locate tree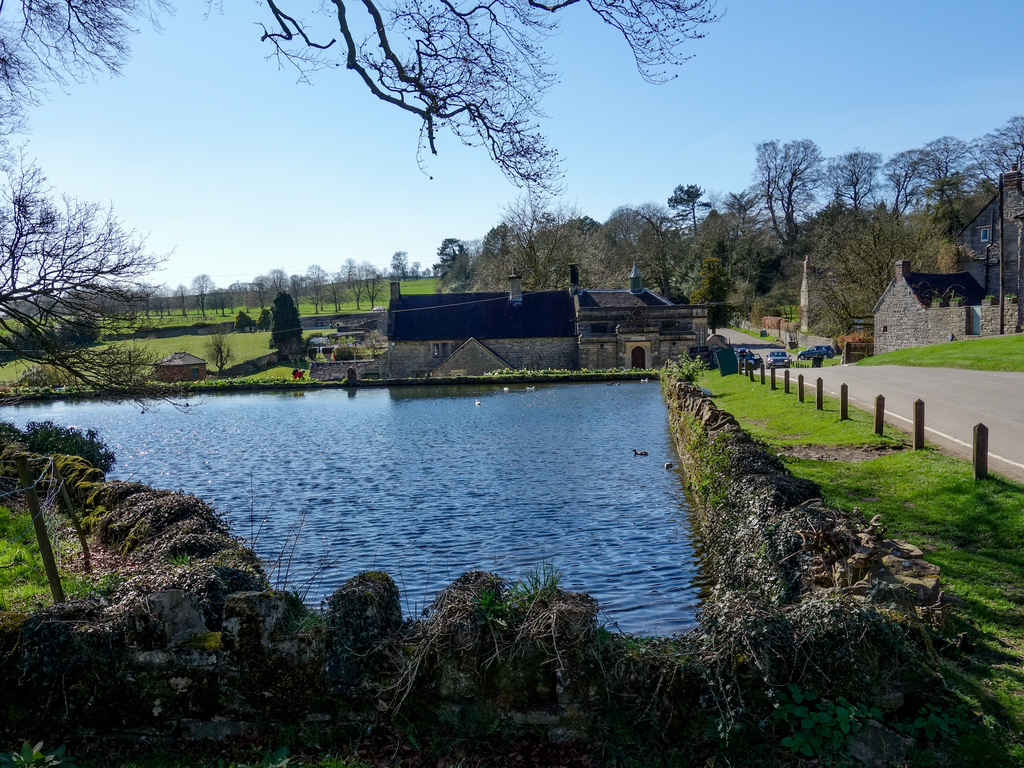
bbox=[255, 306, 269, 330]
